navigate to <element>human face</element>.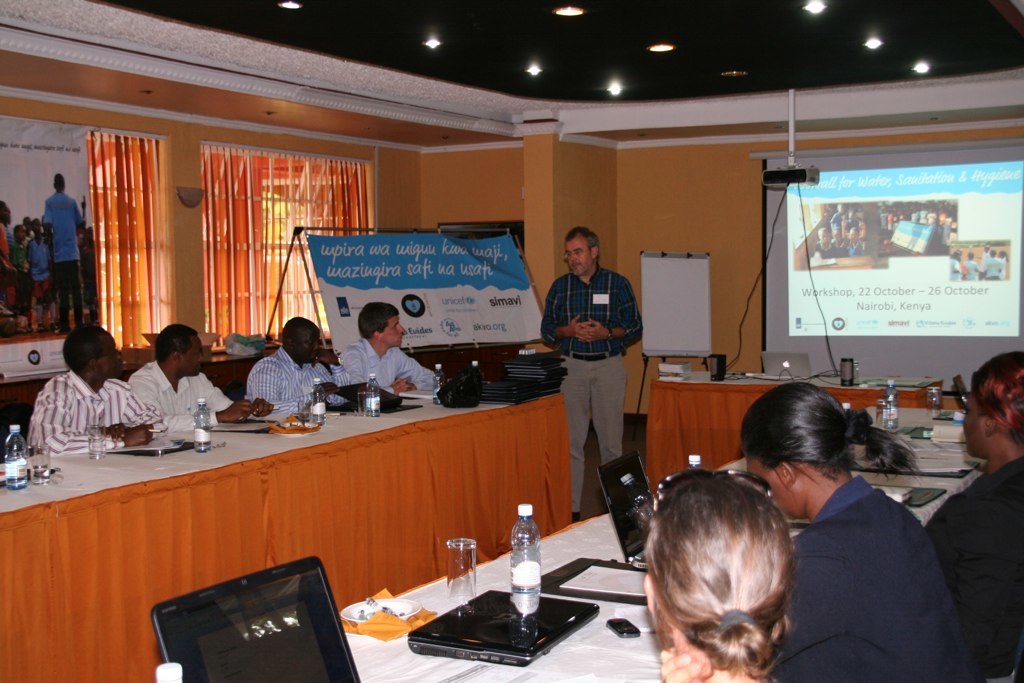
Navigation target: {"left": 378, "top": 313, "right": 408, "bottom": 347}.
